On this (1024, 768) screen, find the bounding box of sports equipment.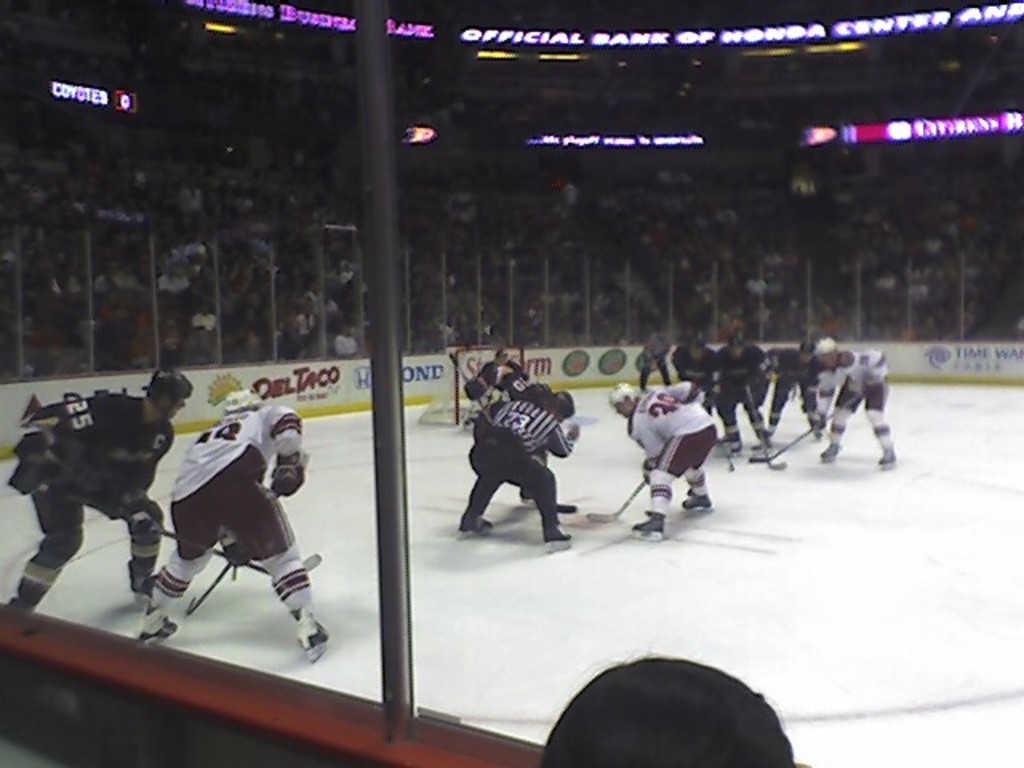
Bounding box: 760:422:790:472.
